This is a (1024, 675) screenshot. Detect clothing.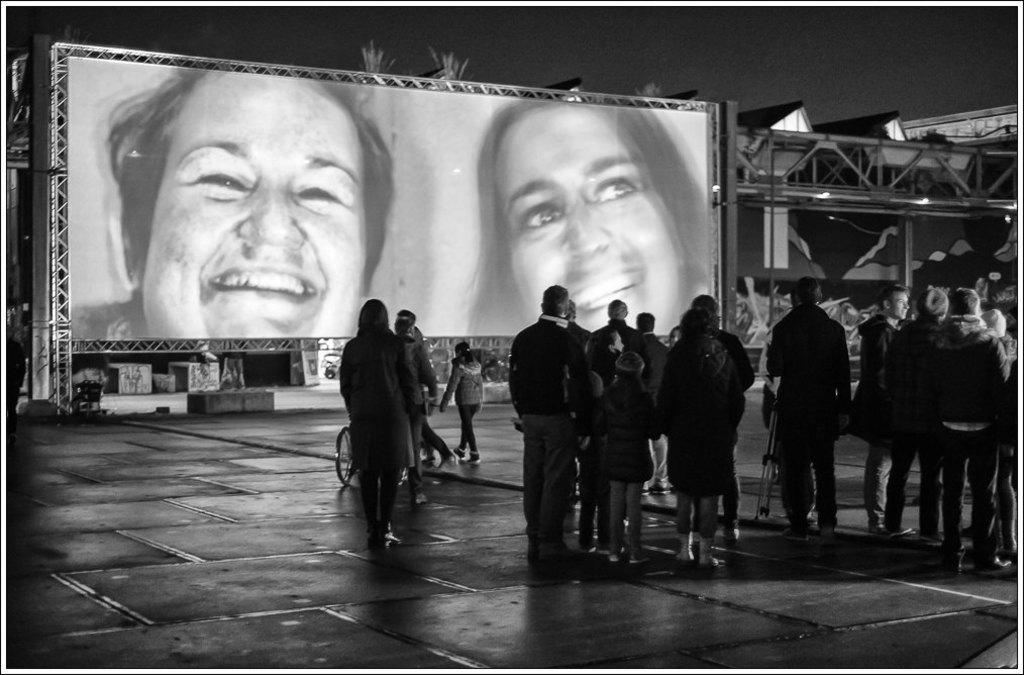
[left=594, top=385, right=664, bottom=546].
